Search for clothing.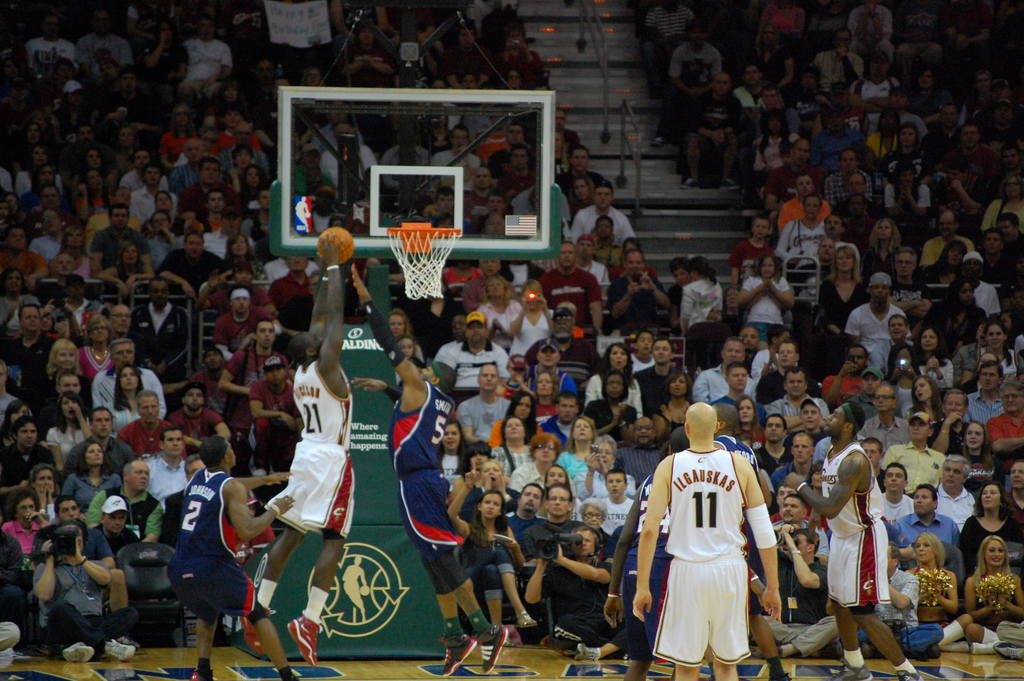
Found at [65, 459, 120, 507].
